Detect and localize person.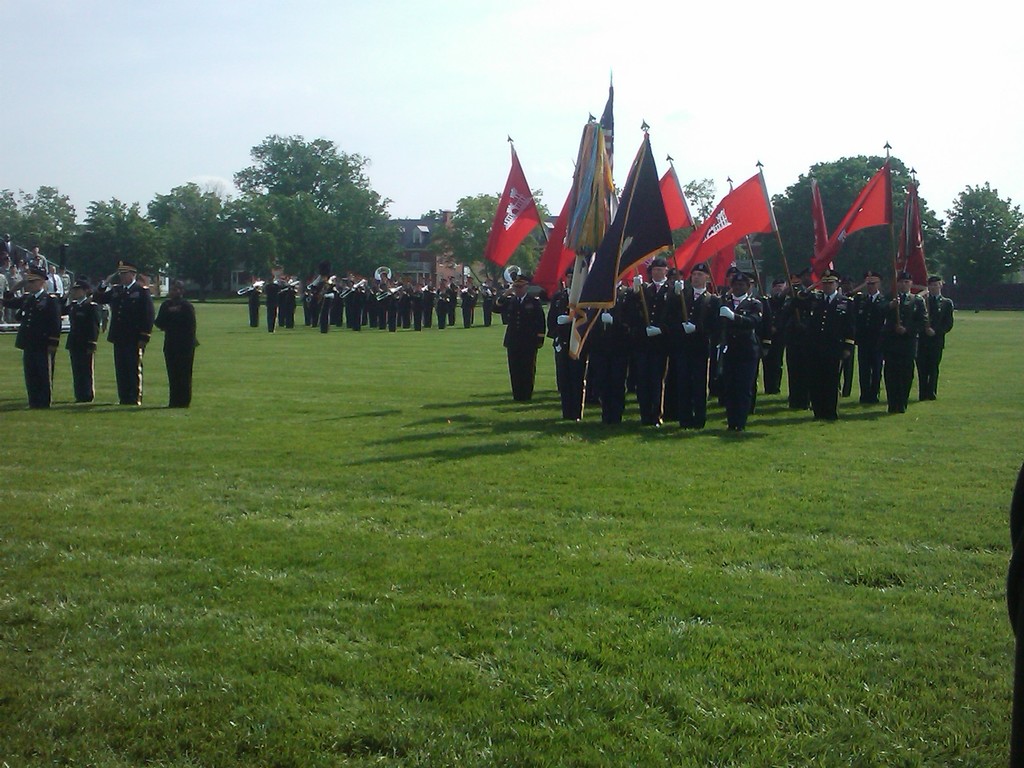
Localized at x1=91, y1=260, x2=154, y2=408.
